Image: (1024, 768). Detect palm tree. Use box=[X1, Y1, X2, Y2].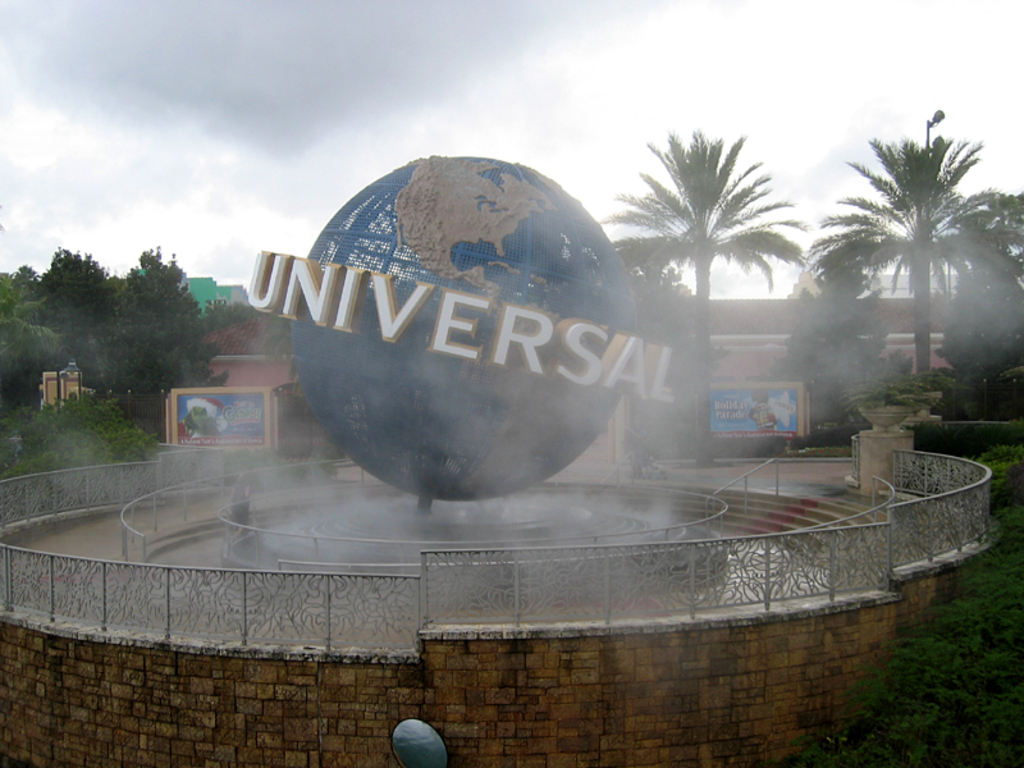
box=[824, 119, 998, 417].
